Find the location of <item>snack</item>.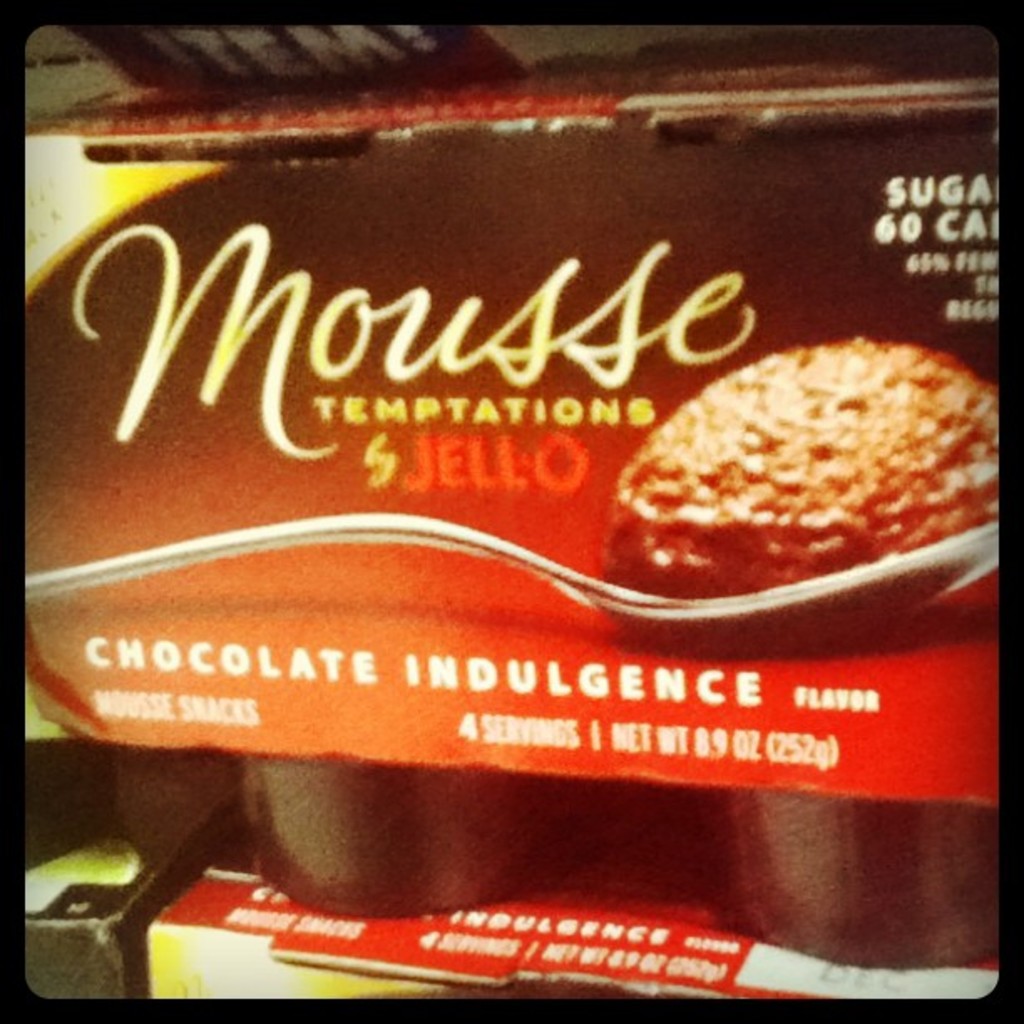
Location: 109/750/244/858.
